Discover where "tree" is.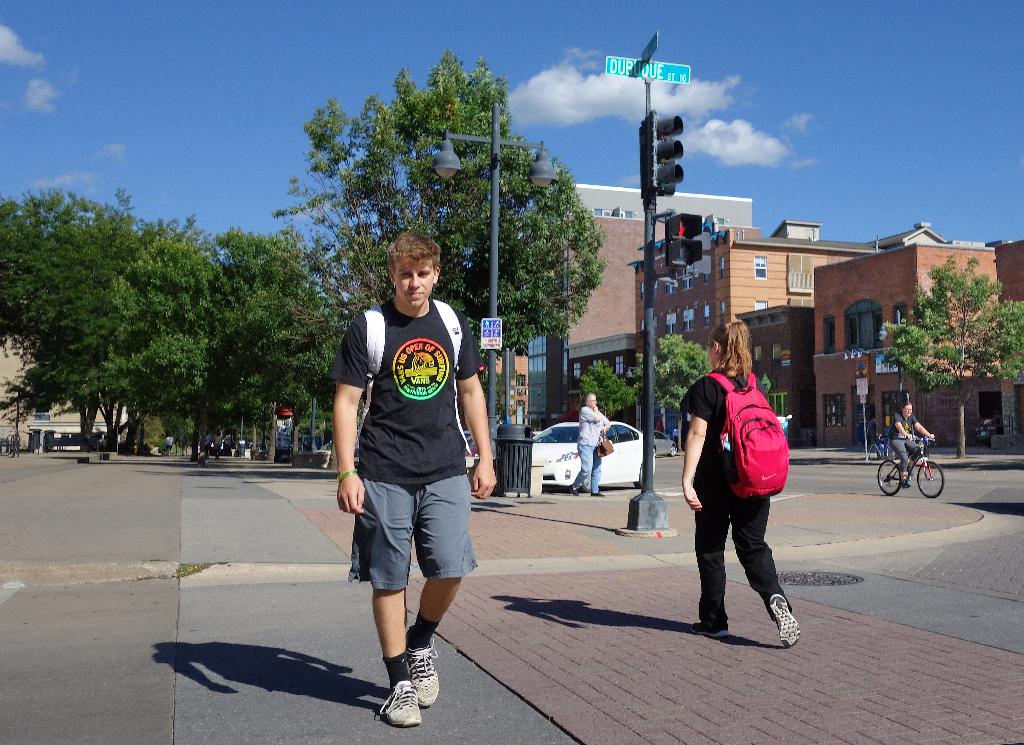
Discovered at 0:225:53:438.
